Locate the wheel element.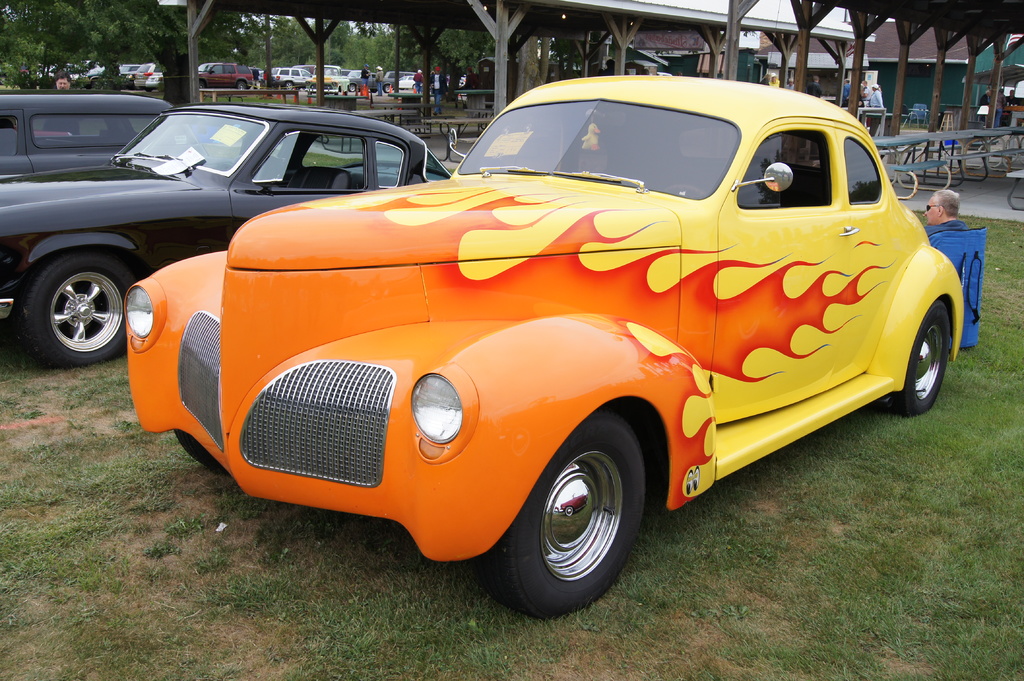
Element bbox: [511,440,646,607].
